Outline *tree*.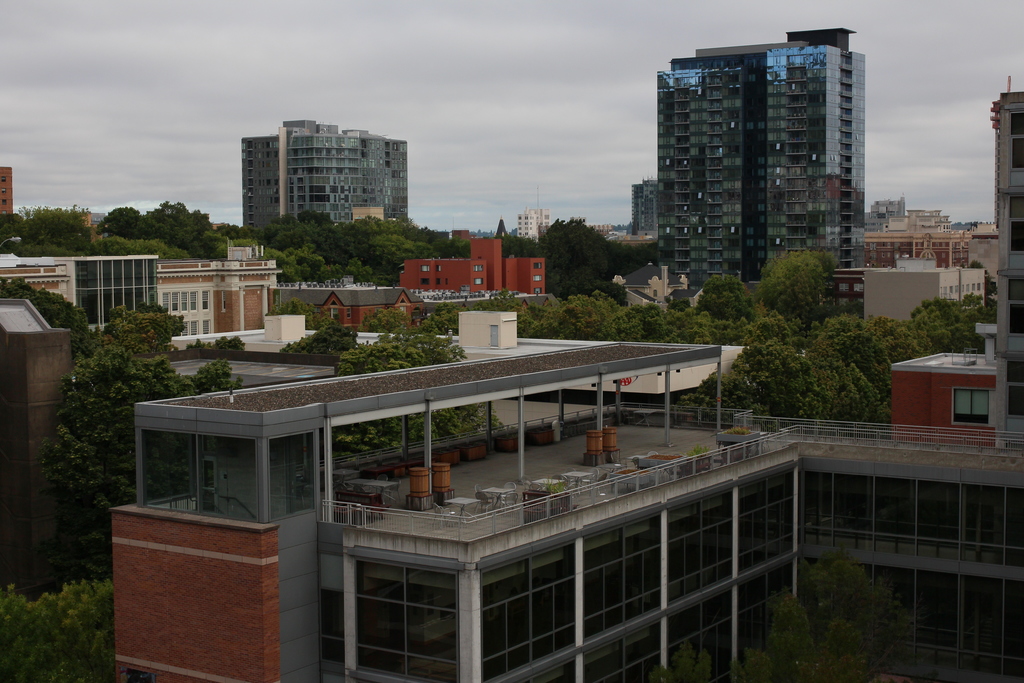
Outline: pyautogui.locateOnScreen(283, 316, 350, 353).
